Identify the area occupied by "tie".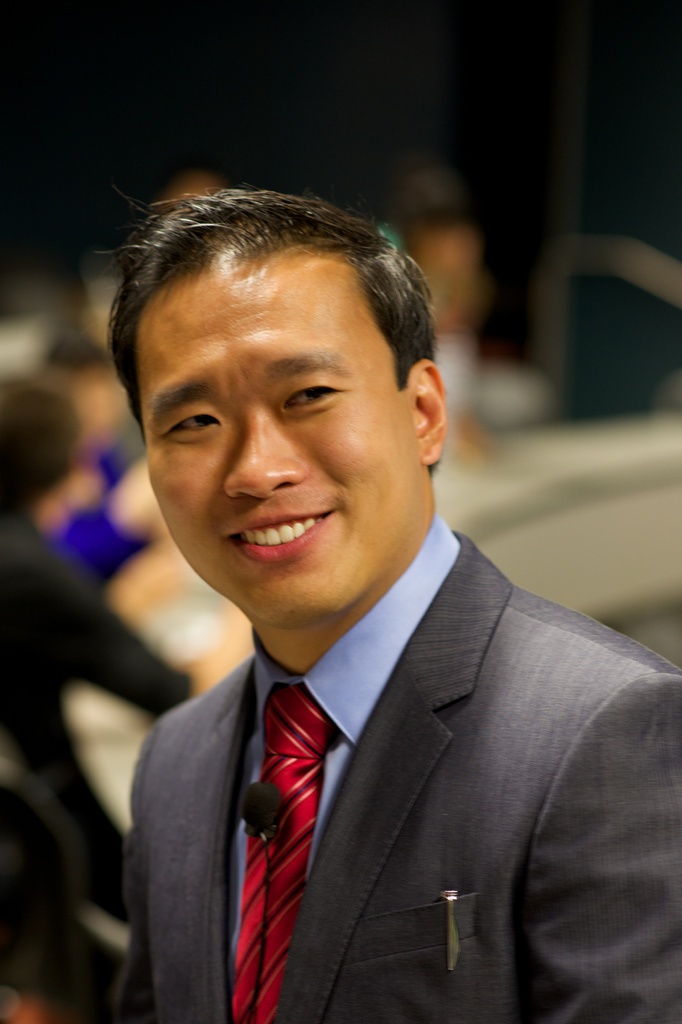
Area: [226,687,344,1020].
